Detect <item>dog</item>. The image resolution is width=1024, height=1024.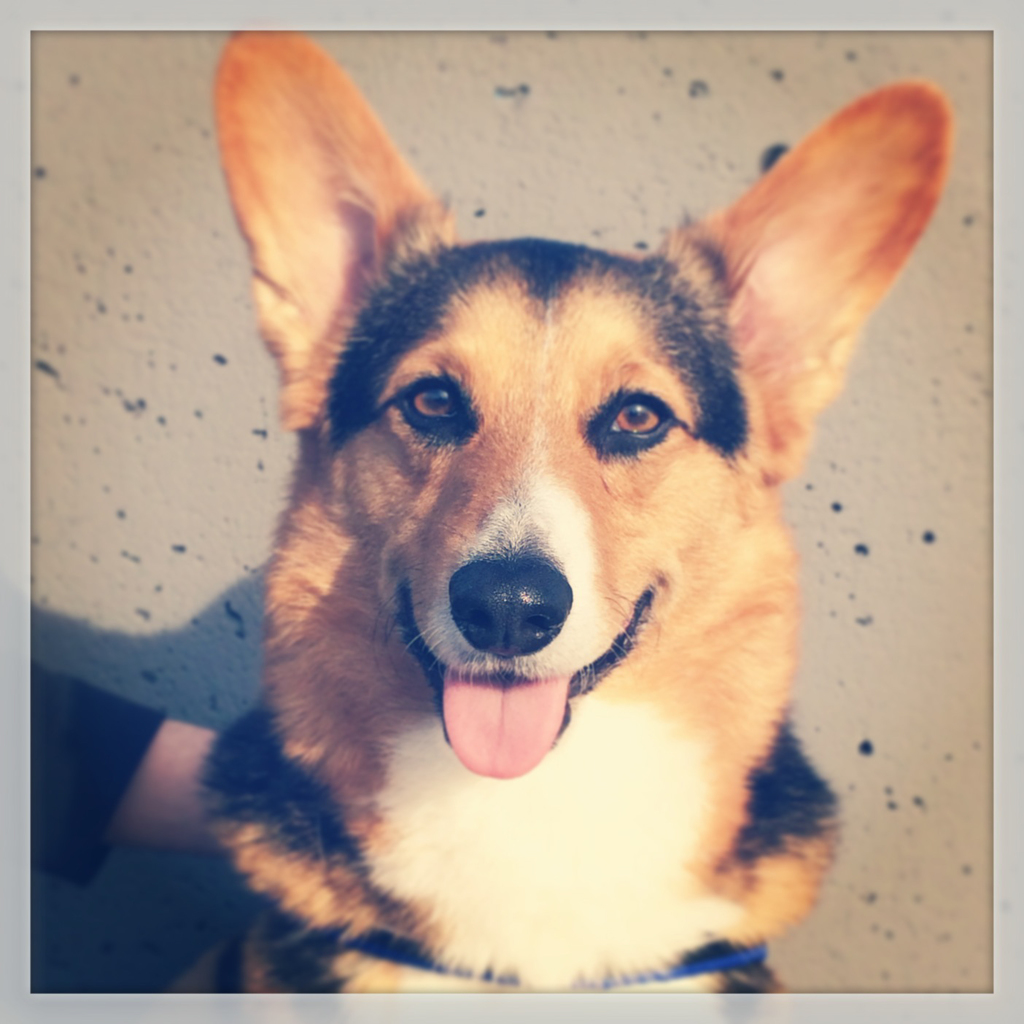
region(190, 34, 953, 1023).
